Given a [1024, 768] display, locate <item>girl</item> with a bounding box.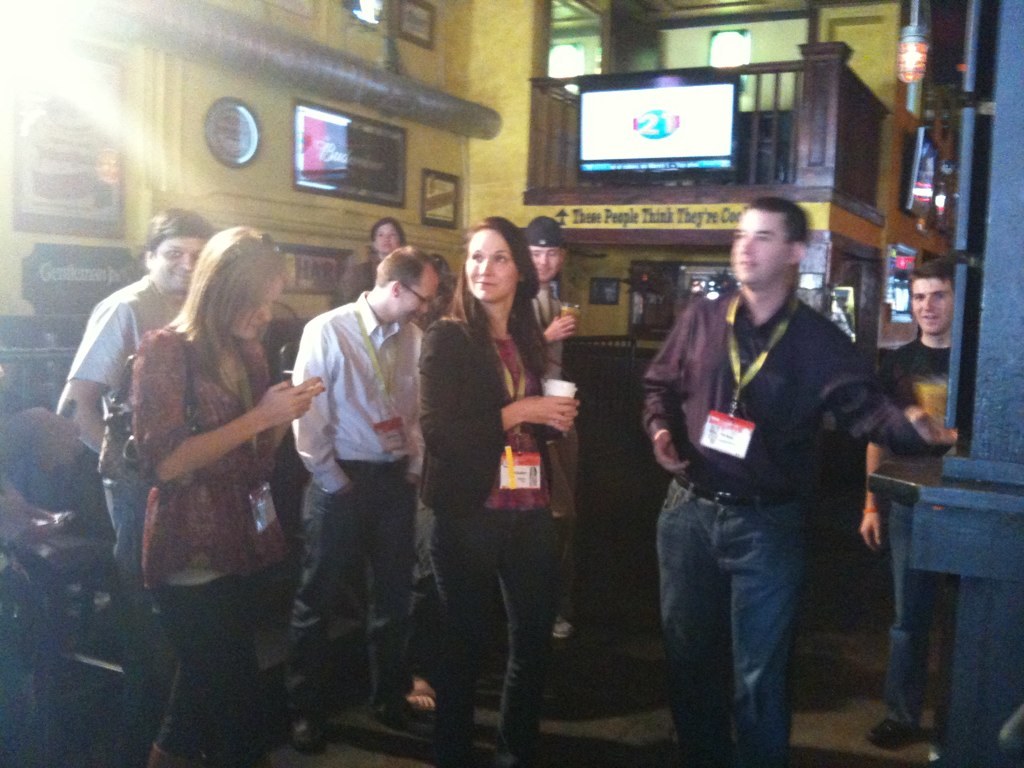
Located: 139/225/330/764.
